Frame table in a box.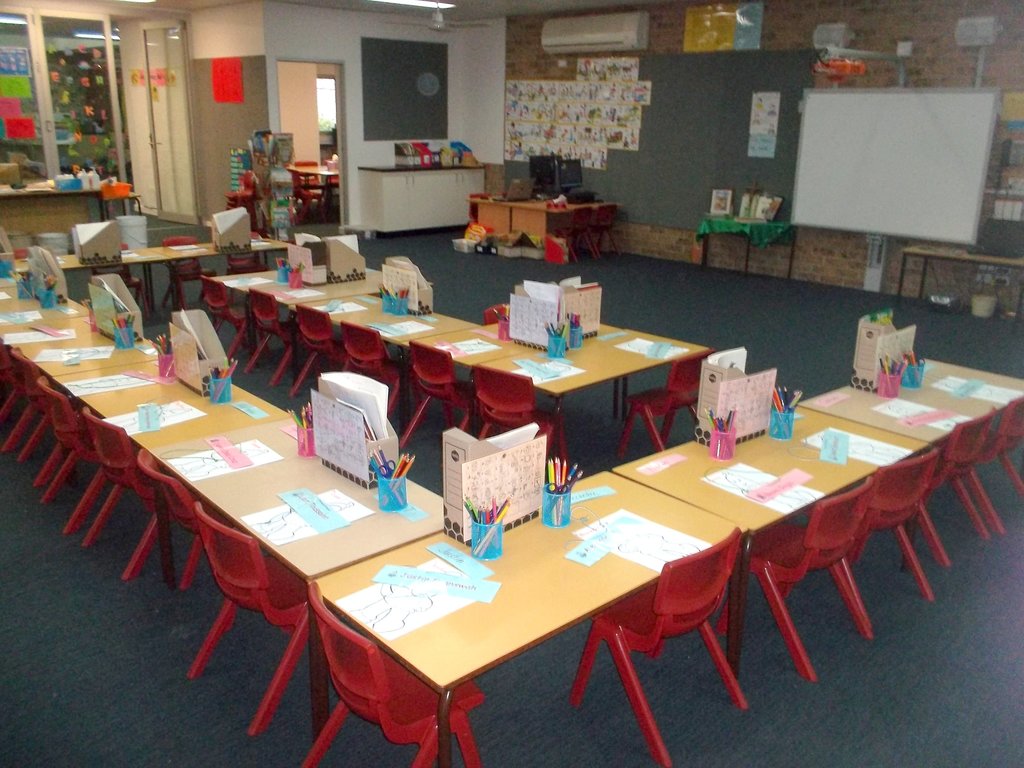
x1=469, y1=197, x2=620, y2=266.
